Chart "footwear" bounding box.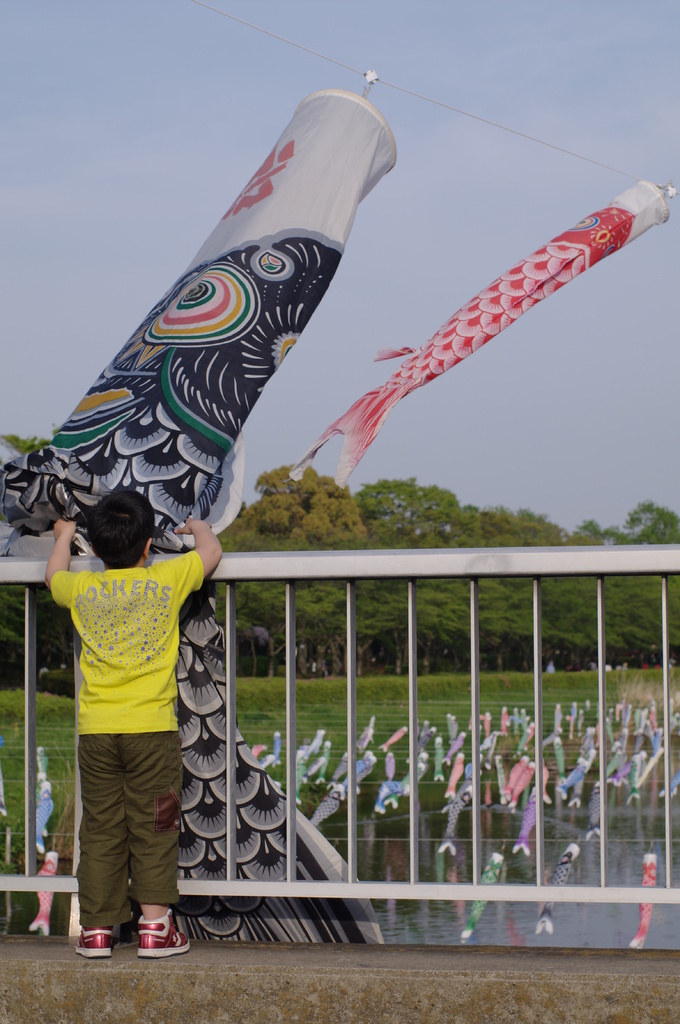
Charted: box(71, 922, 117, 967).
